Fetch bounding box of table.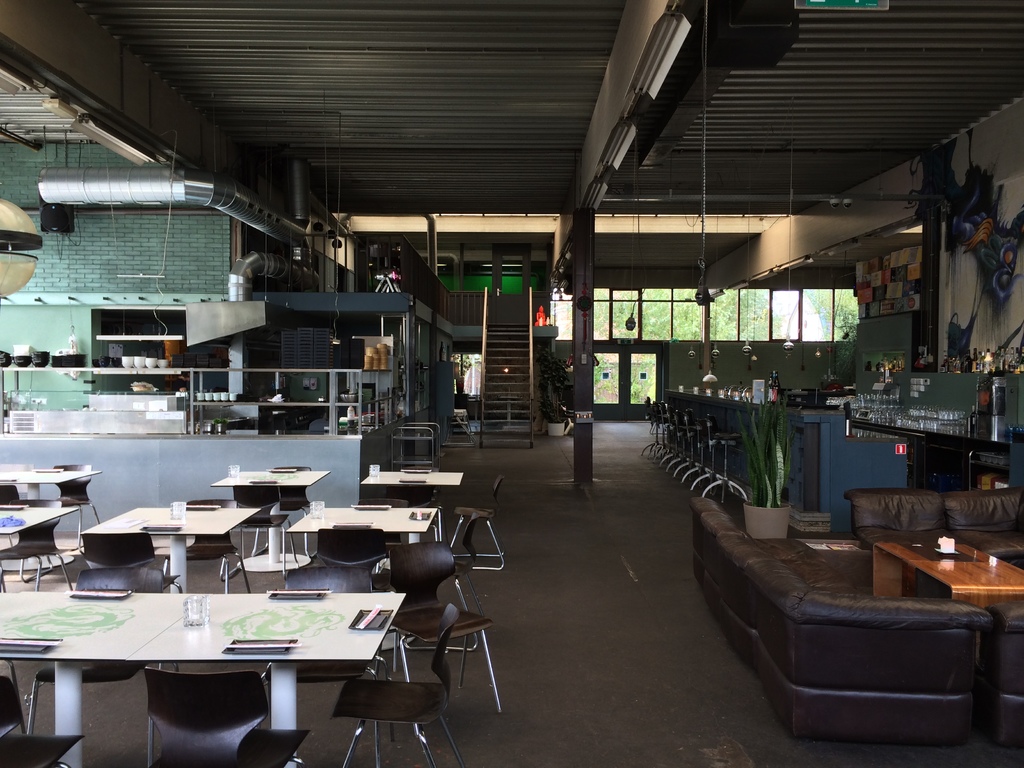
Bbox: {"x1": 0, "y1": 588, "x2": 195, "y2": 767}.
